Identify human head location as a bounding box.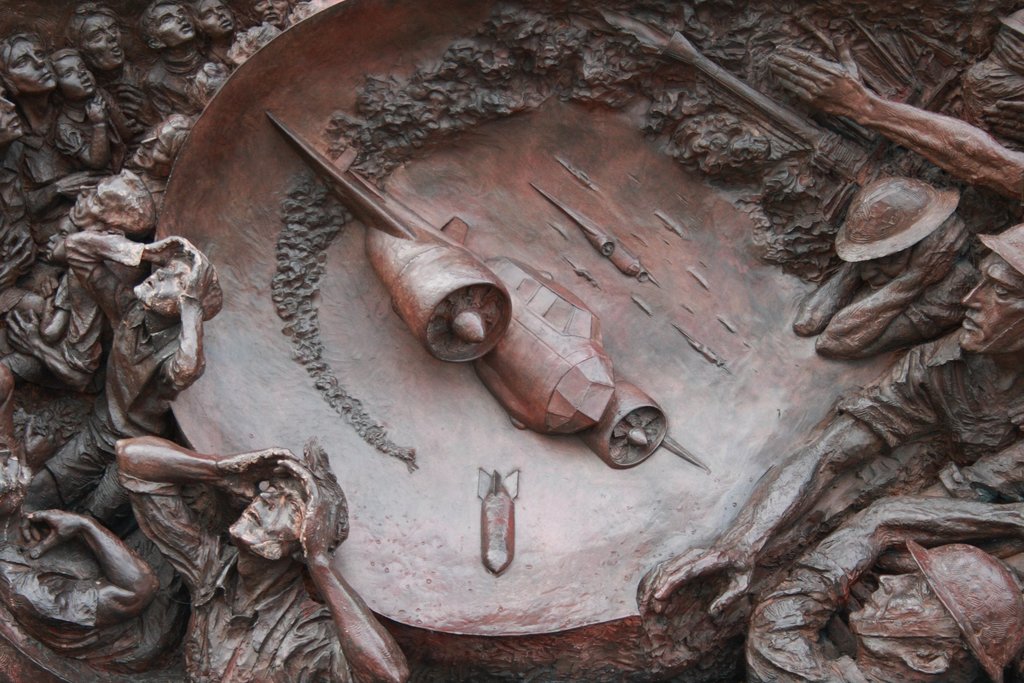
bbox(47, 50, 100, 99).
